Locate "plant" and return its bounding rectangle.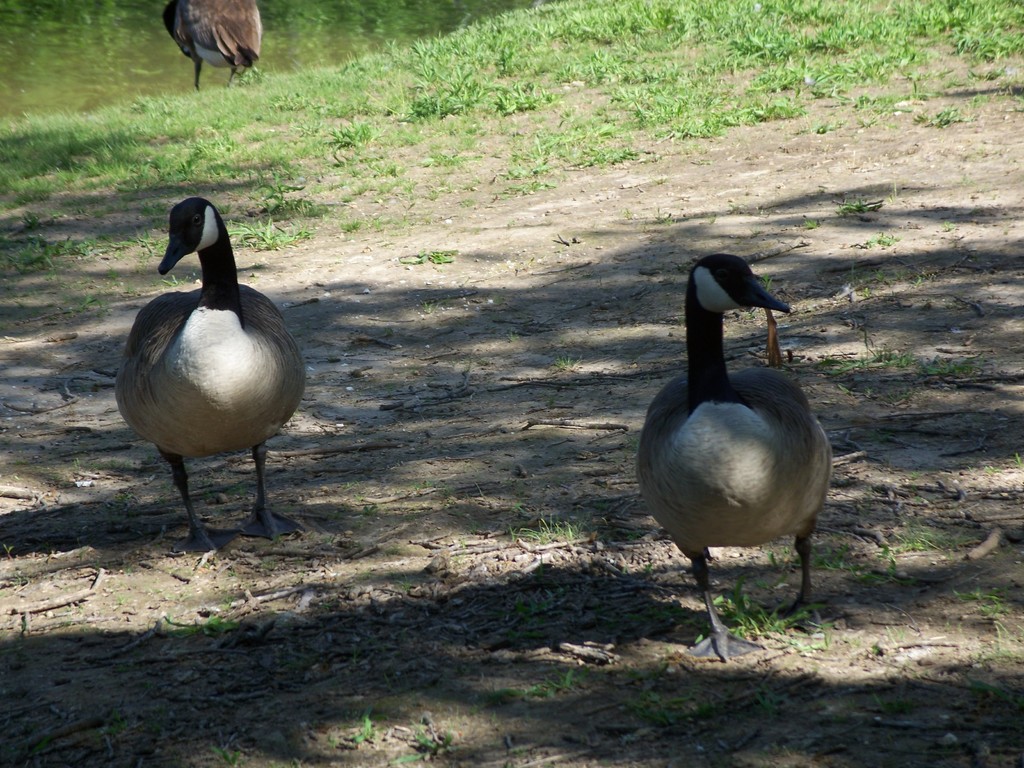
Rect(262, 552, 287, 569).
